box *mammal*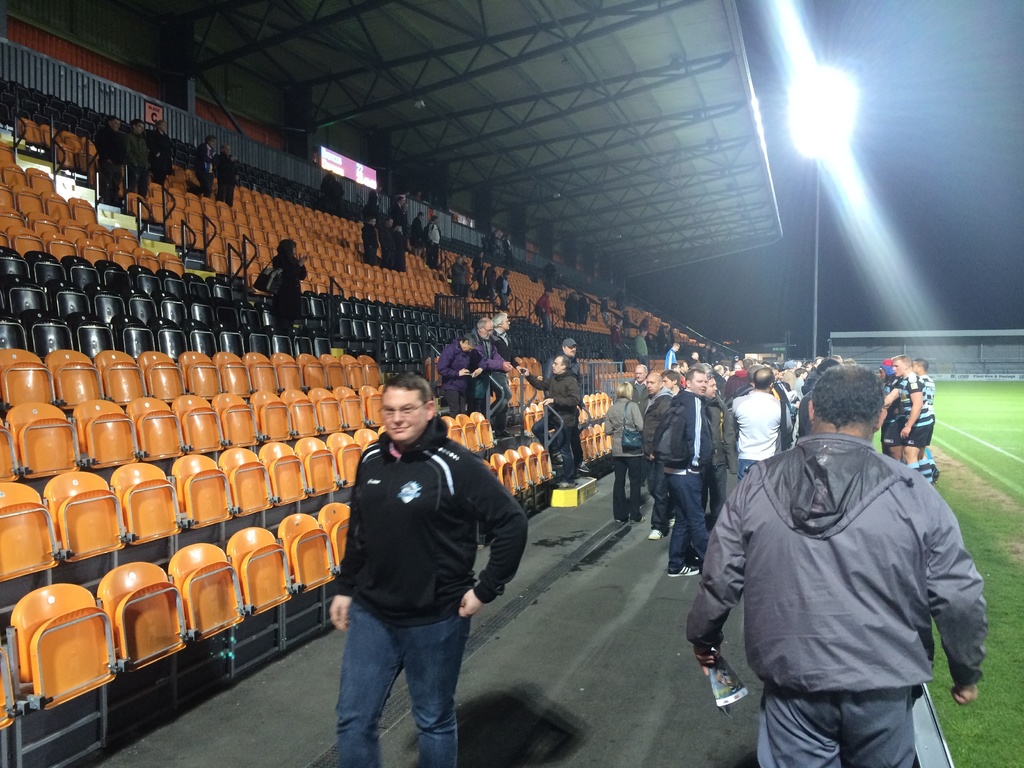
l=517, t=356, r=578, b=486
